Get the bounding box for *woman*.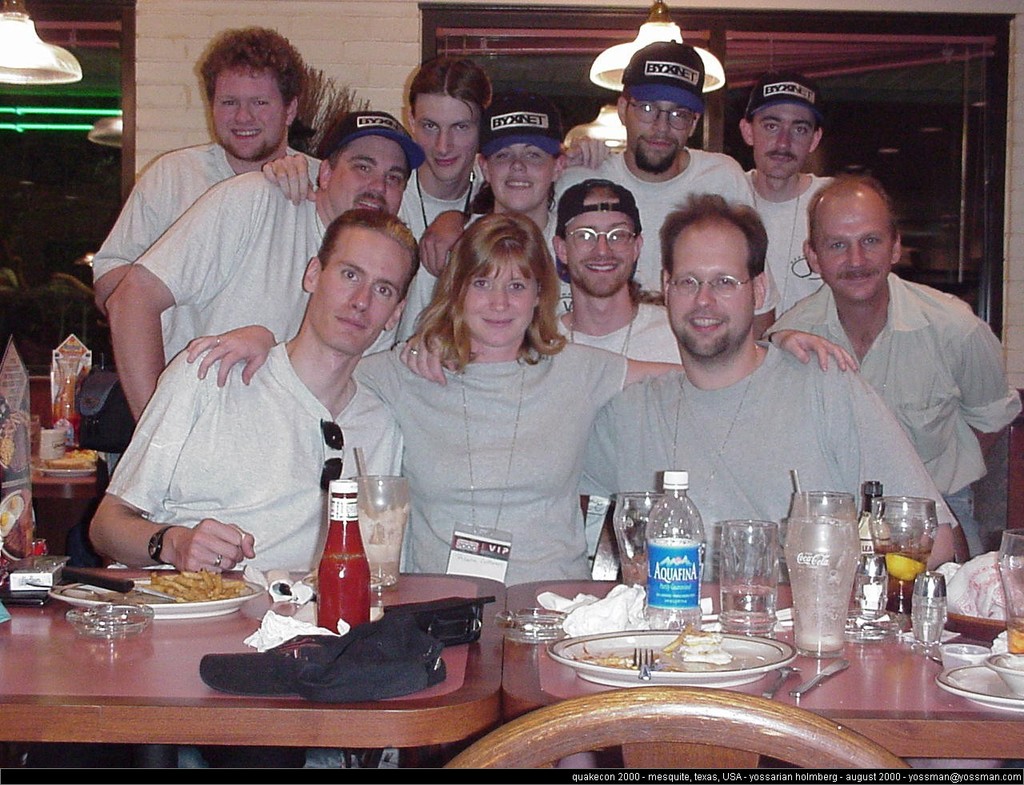
box(185, 212, 859, 771).
